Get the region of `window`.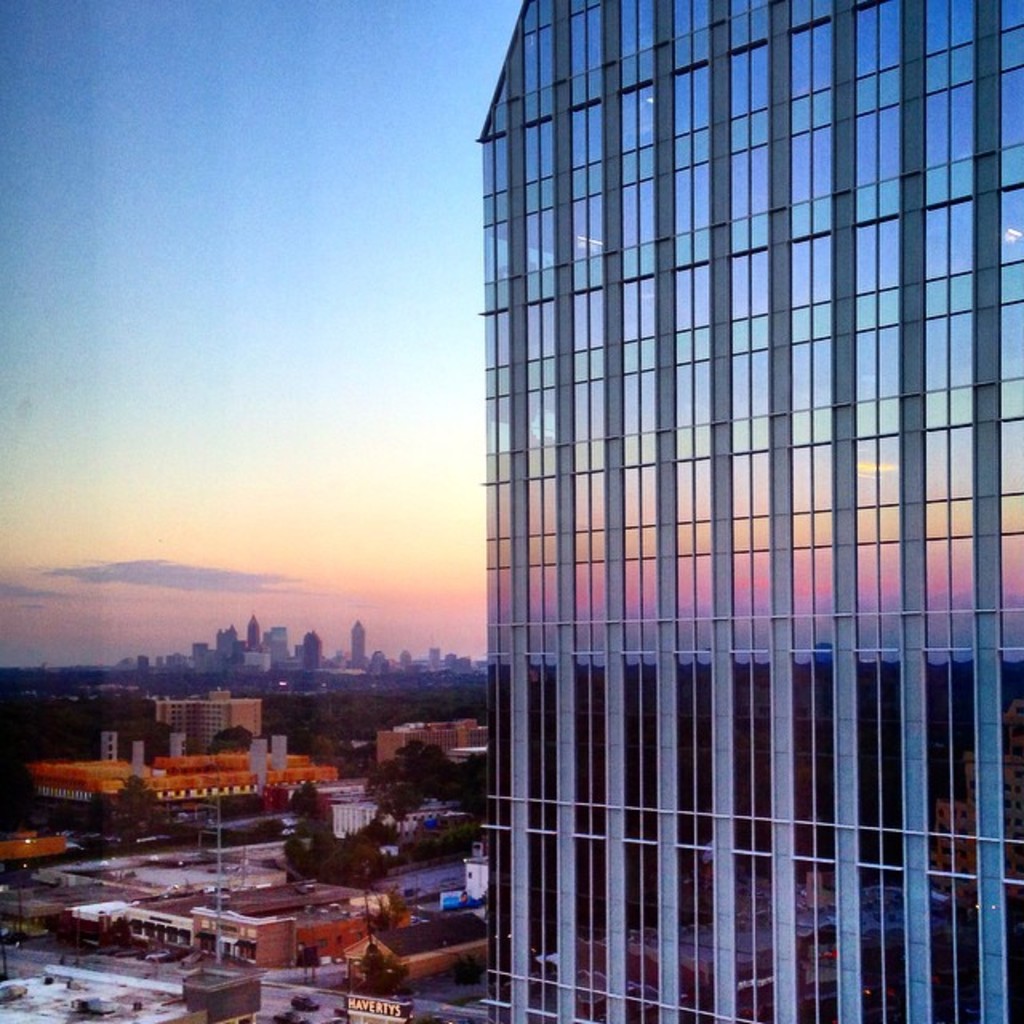
left=315, top=938, right=328, bottom=952.
